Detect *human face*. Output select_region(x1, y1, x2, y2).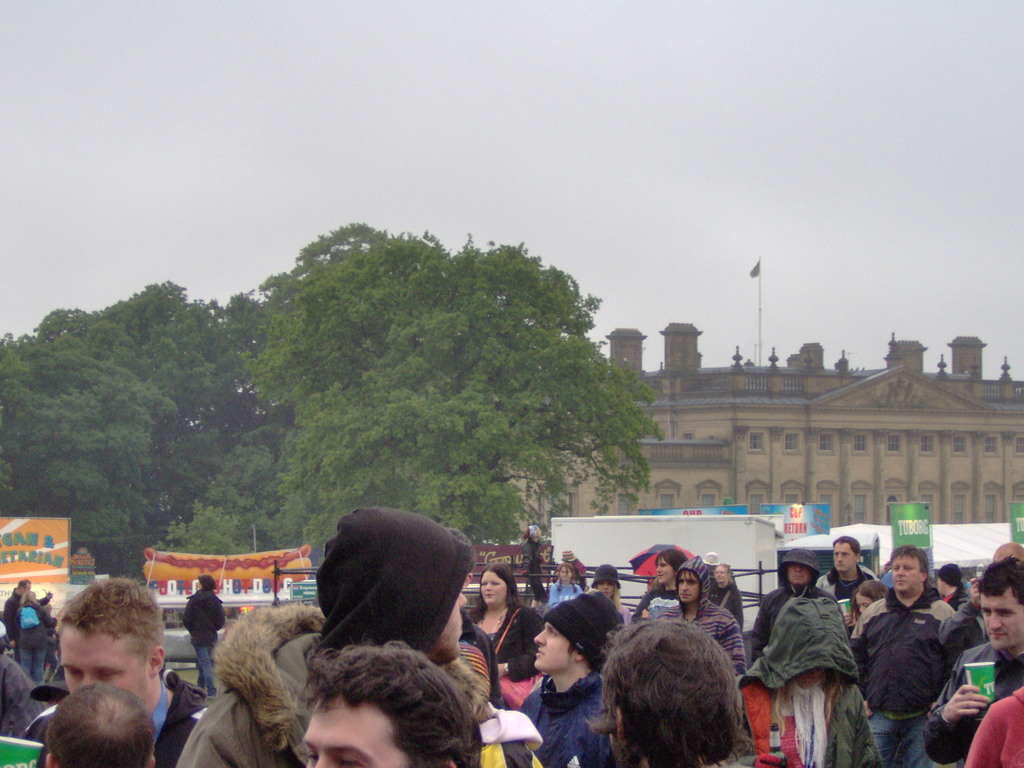
select_region(480, 570, 504, 607).
